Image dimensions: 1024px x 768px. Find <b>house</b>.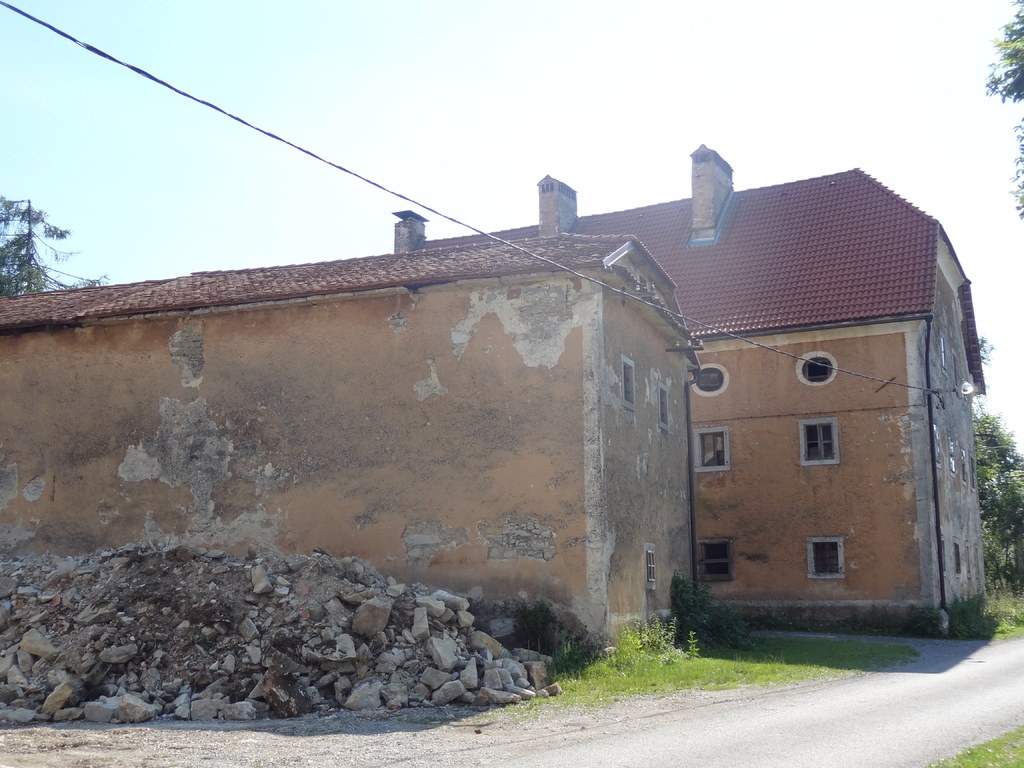
region(0, 234, 702, 641).
